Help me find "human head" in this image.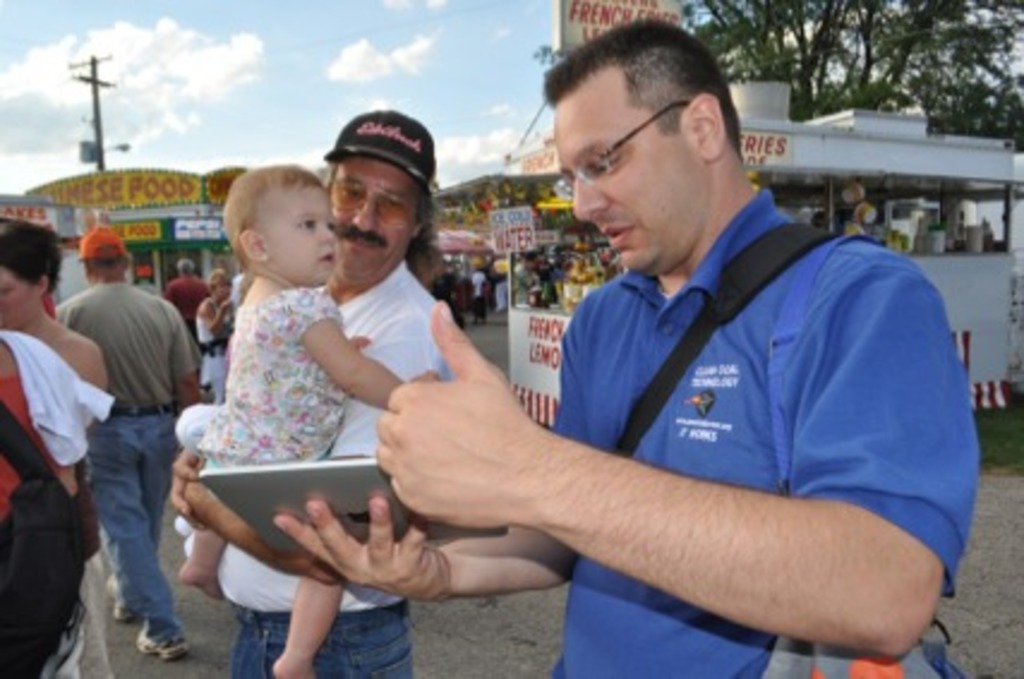
Found it: select_region(225, 163, 336, 286).
